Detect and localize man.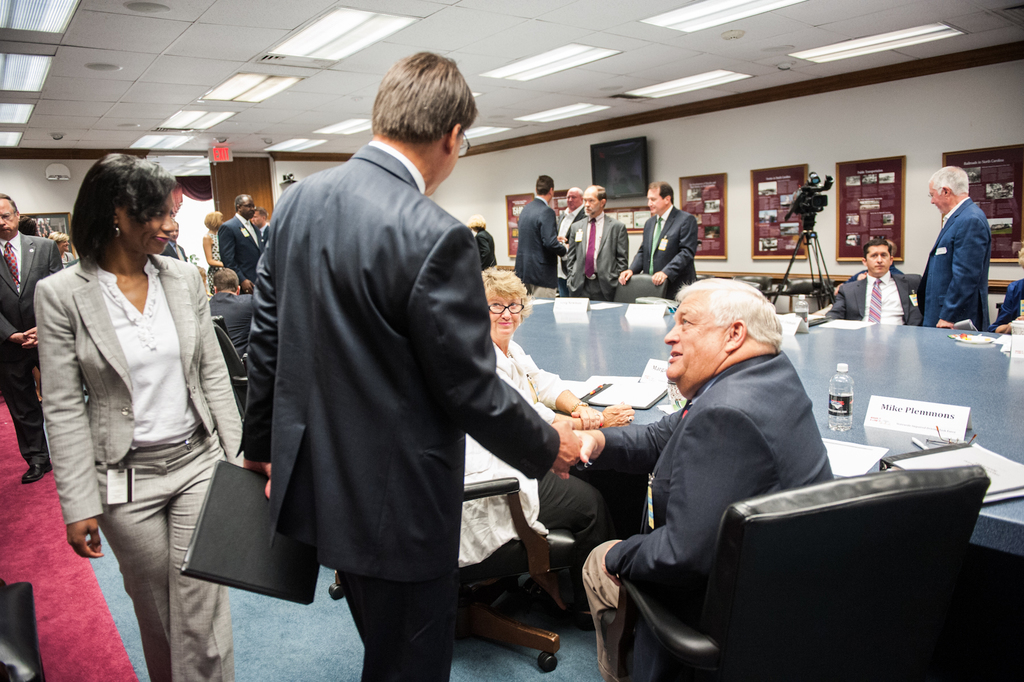
Localized at {"left": 912, "top": 162, "right": 992, "bottom": 333}.
